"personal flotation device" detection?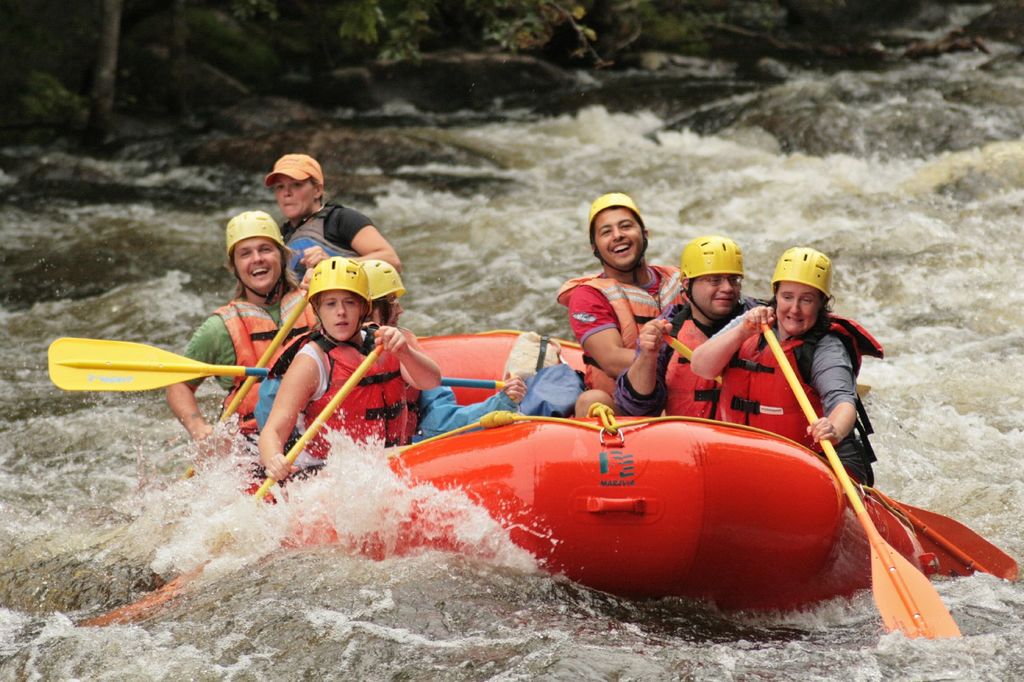
detection(540, 262, 686, 379)
